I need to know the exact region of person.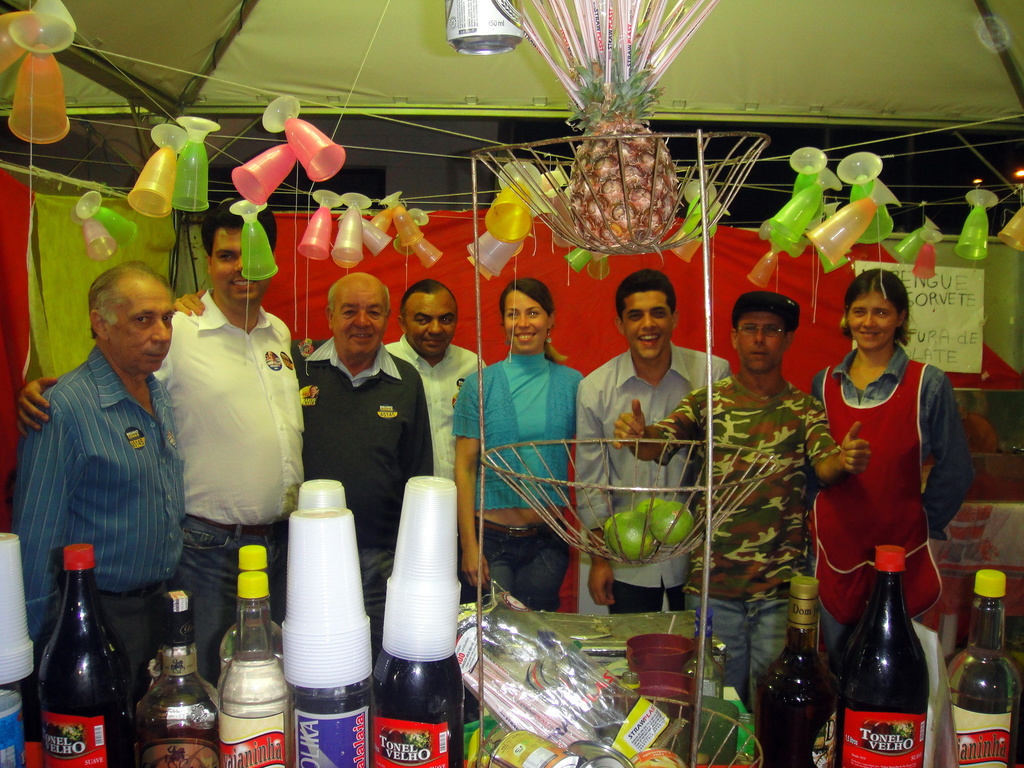
Region: [left=288, top=270, right=437, bottom=671].
